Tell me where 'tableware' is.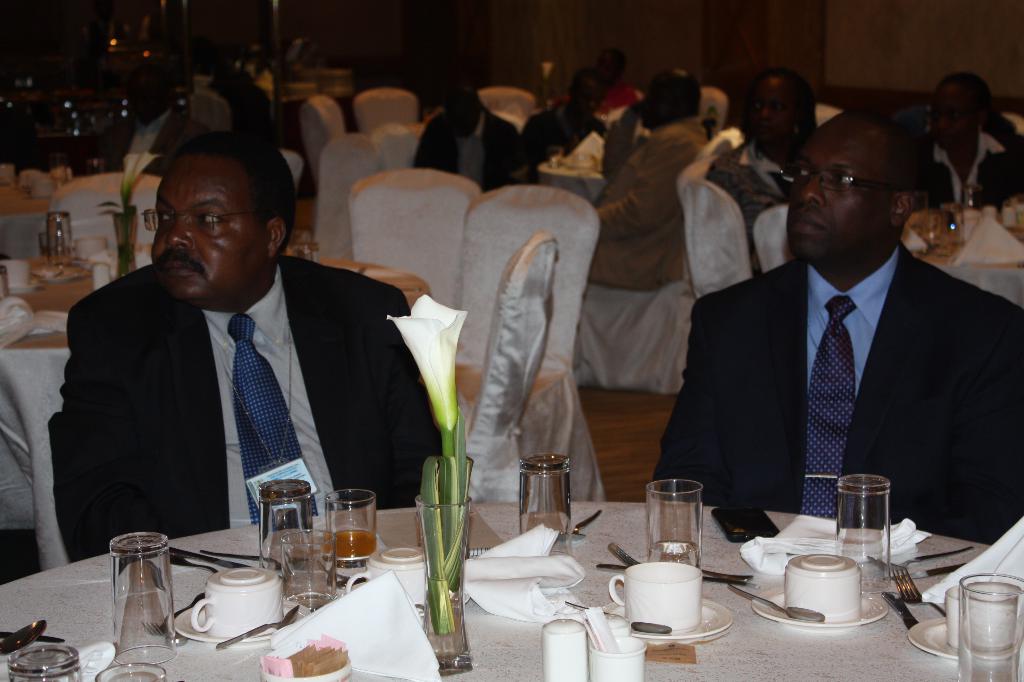
'tableware' is at [166,635,188,648].
